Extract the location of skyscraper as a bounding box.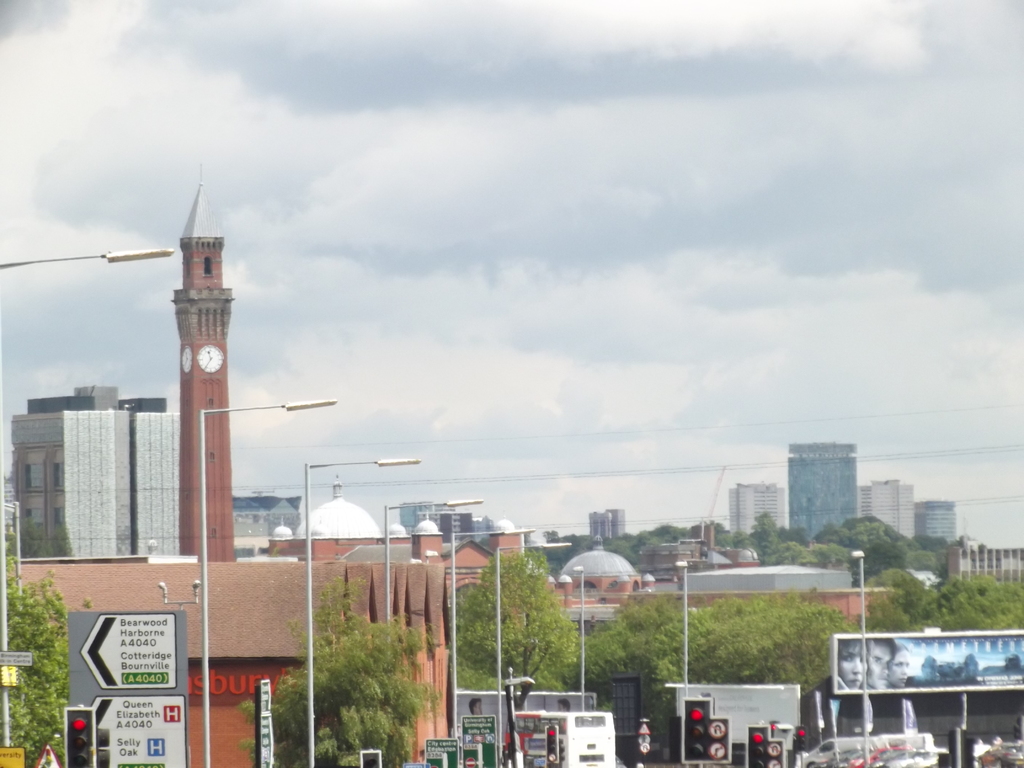
(left=14, top=363, right=165, bottom=602).
